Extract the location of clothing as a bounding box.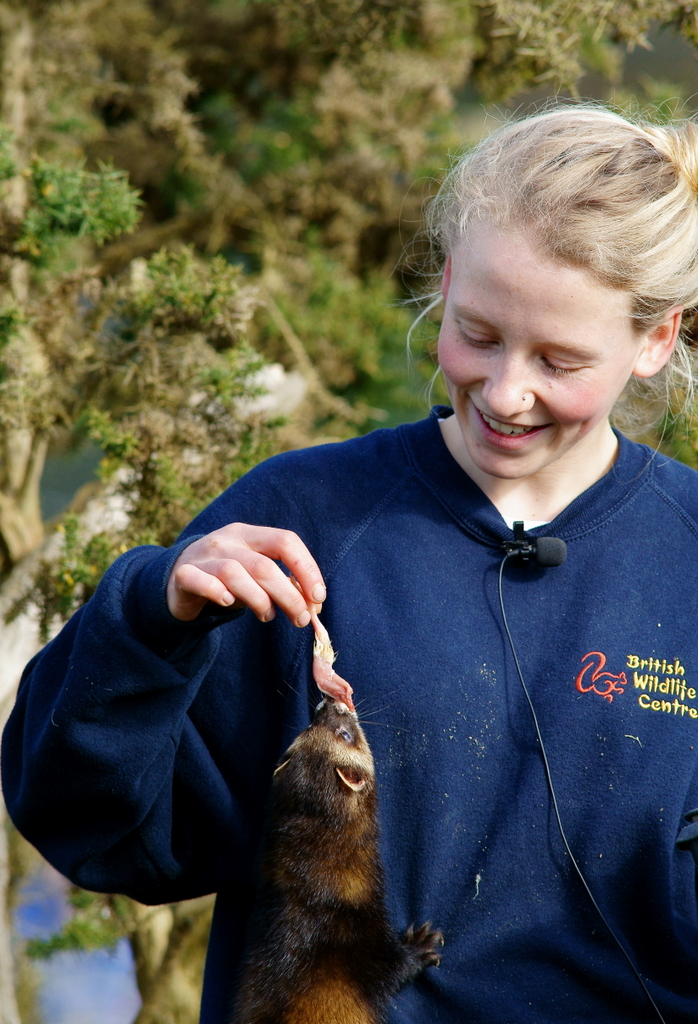
l=0, t=396, r=697, b=1023.
